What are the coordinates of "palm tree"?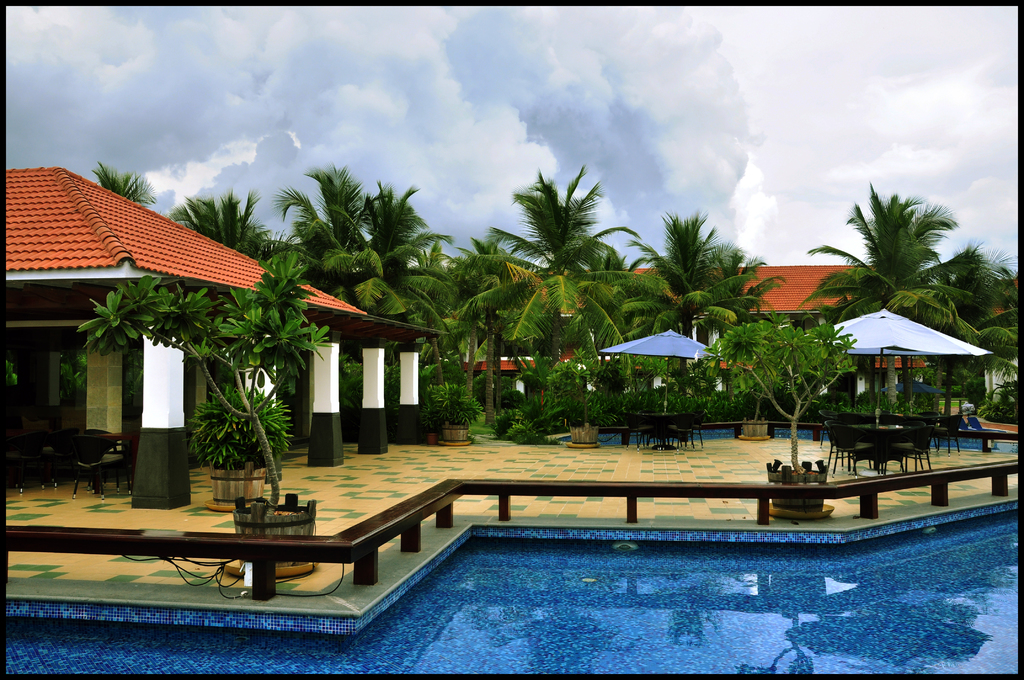
bbox=[417, 252, 493, 410].
